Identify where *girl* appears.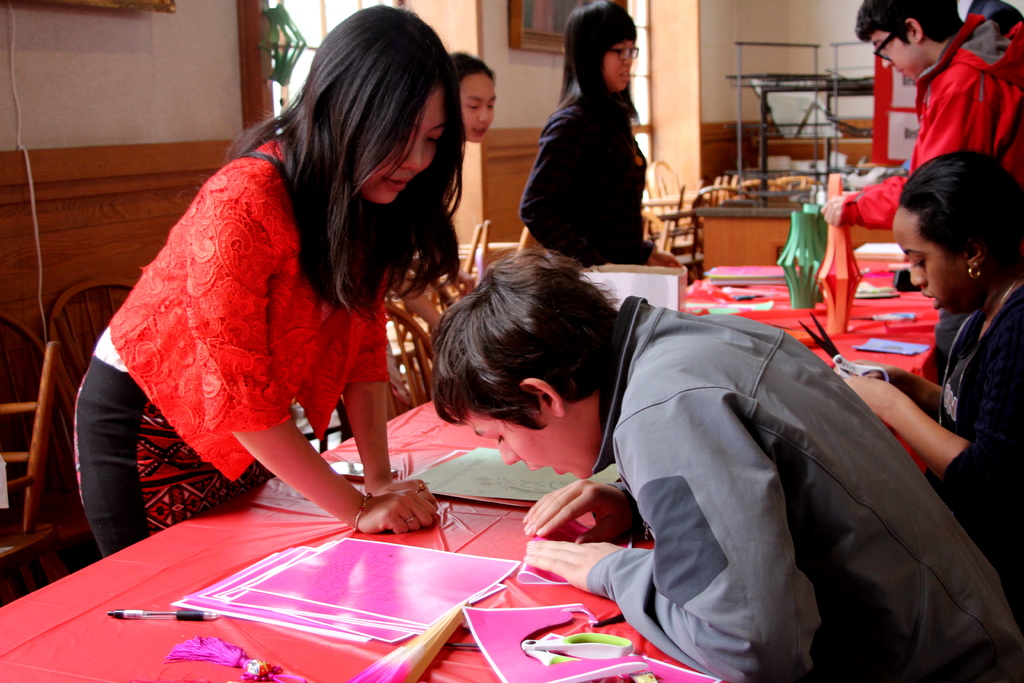
Appears at [520, 0, 680, 272].
